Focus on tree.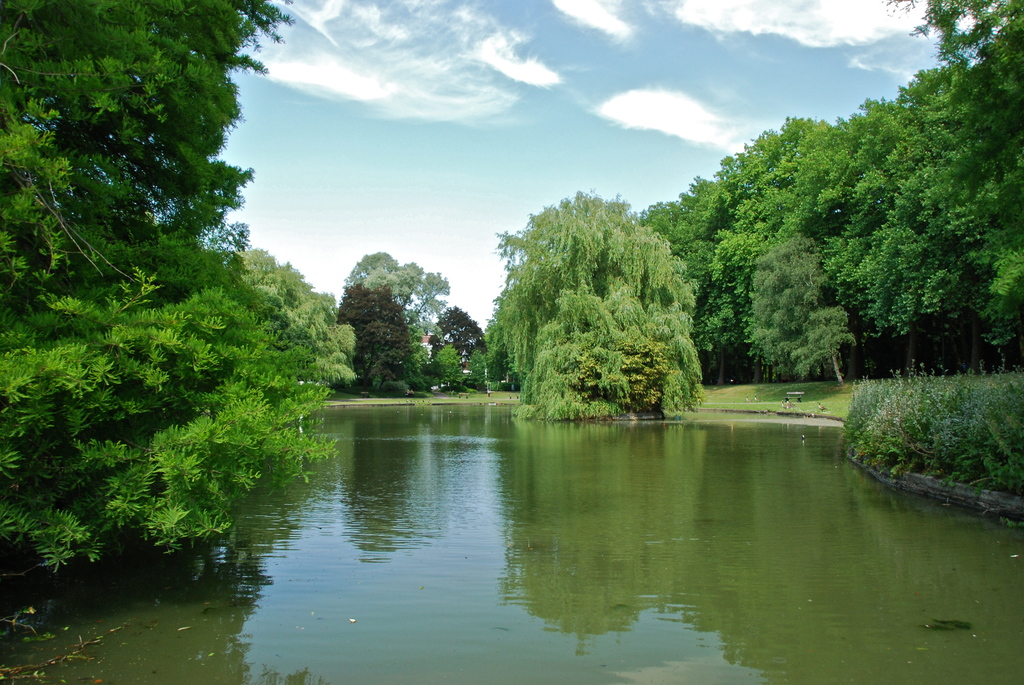
Focused at box(485, 191, 703, 410).
